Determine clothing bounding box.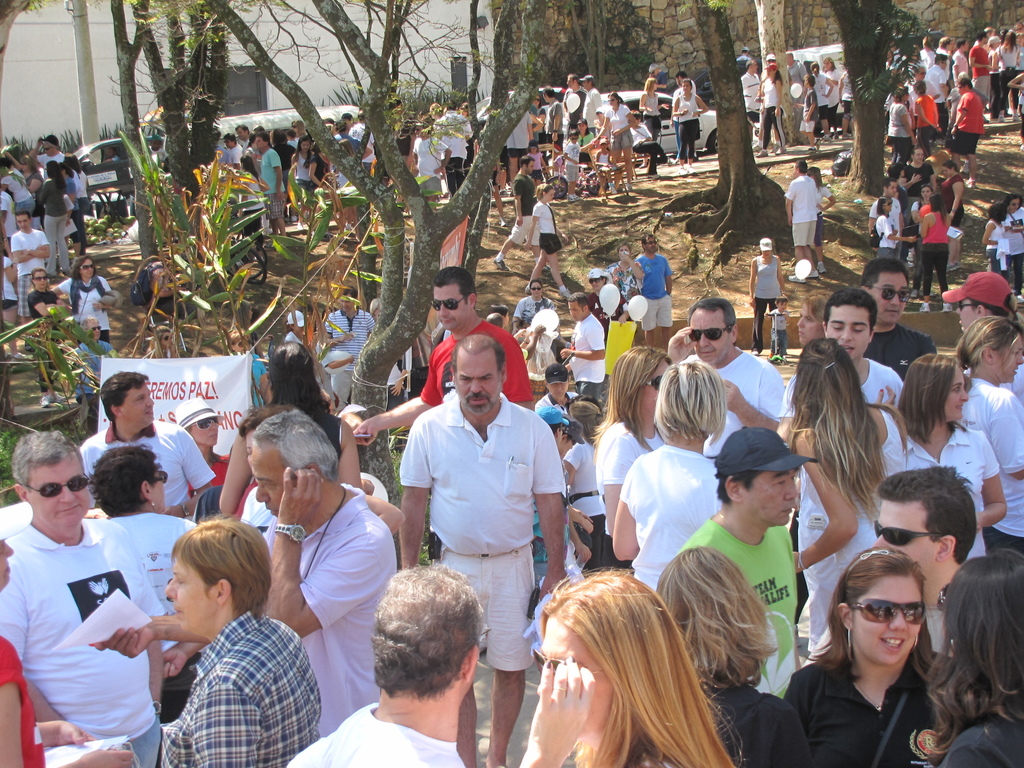
Determined: 434, 106, 474, 192.
